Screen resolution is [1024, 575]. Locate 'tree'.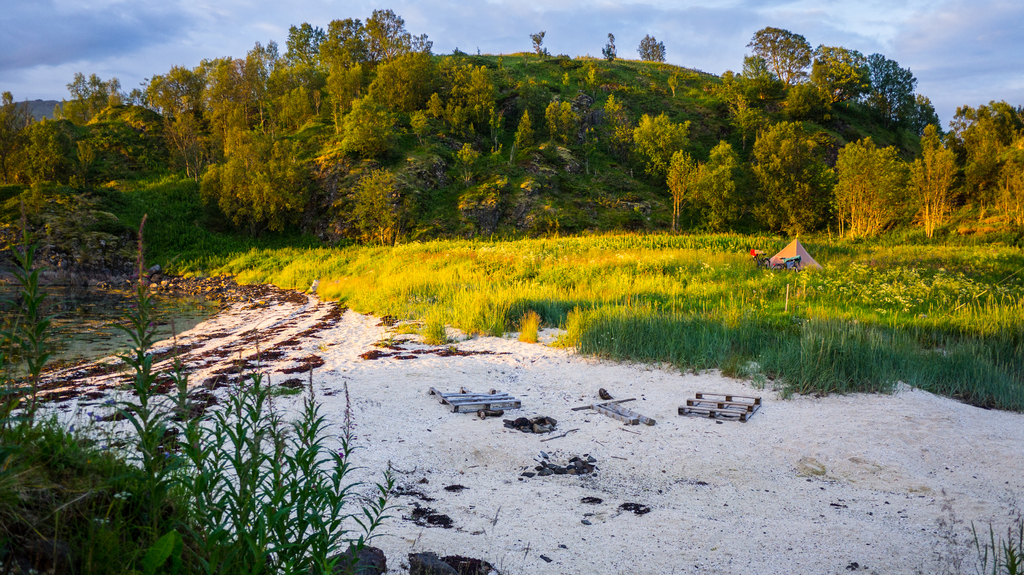
(743, 109, 835, 236).
